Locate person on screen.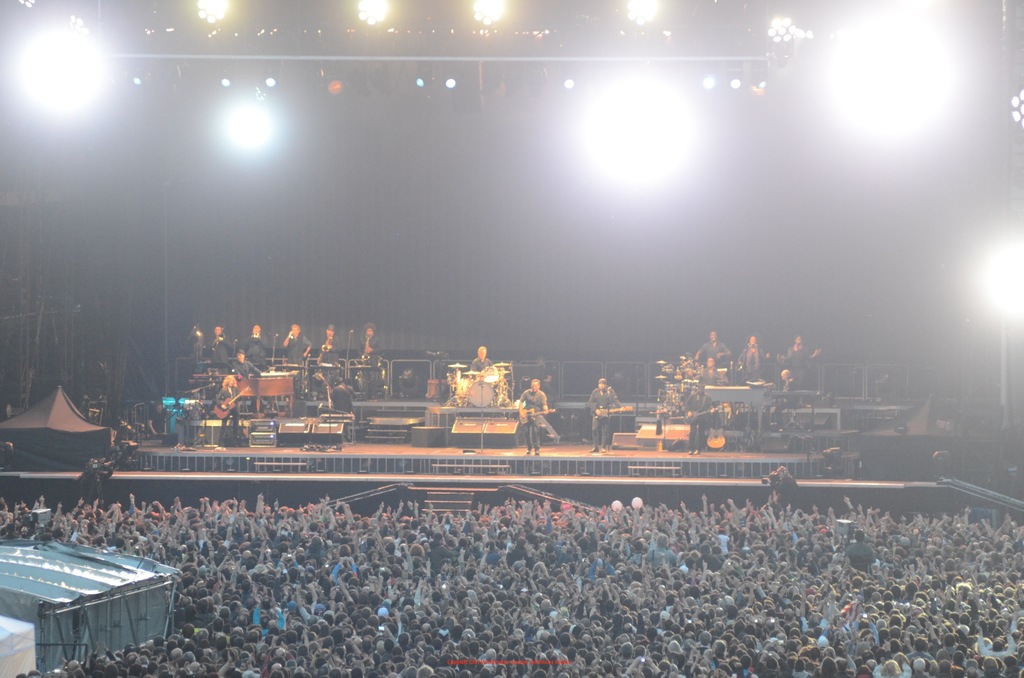
On screen at (703,357,724,389).
